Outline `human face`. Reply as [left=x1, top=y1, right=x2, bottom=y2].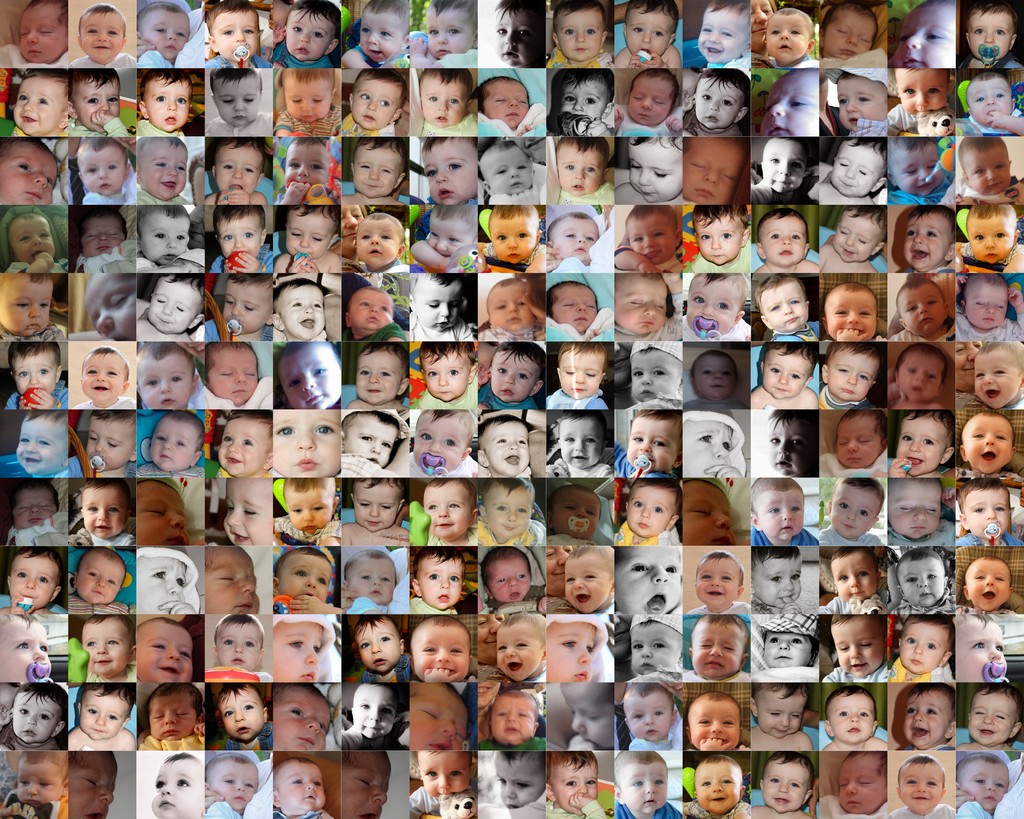
[left=353, top=80, right=401, bottom=129].
